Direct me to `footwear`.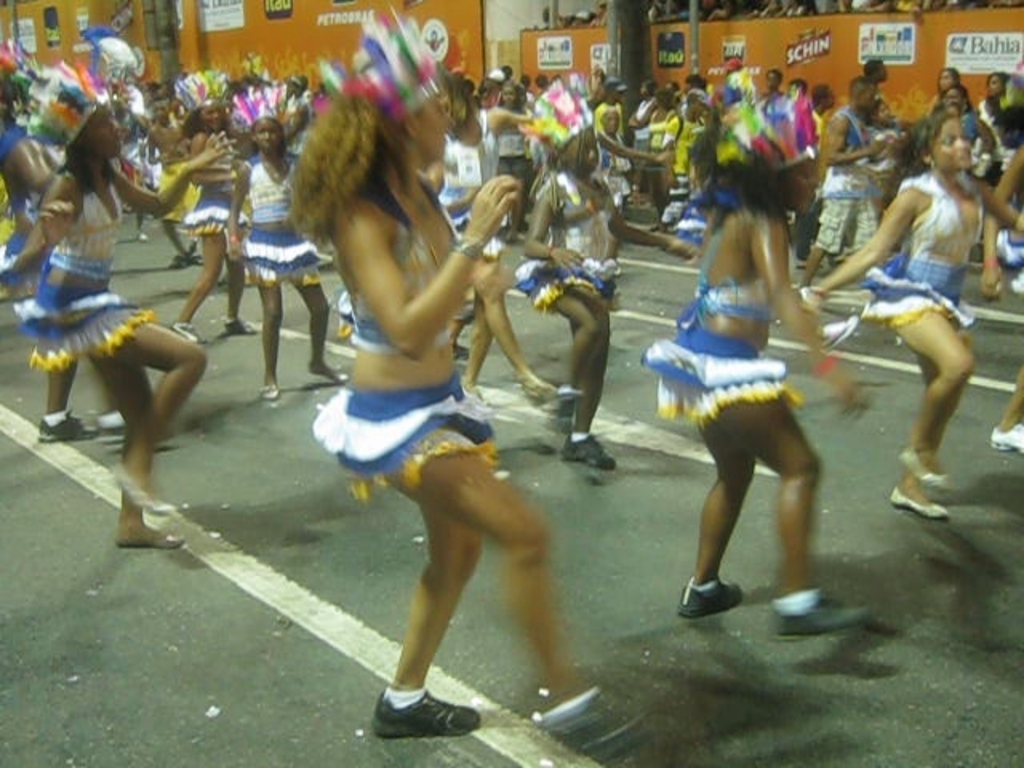
Direction: 462,382,496,419.
